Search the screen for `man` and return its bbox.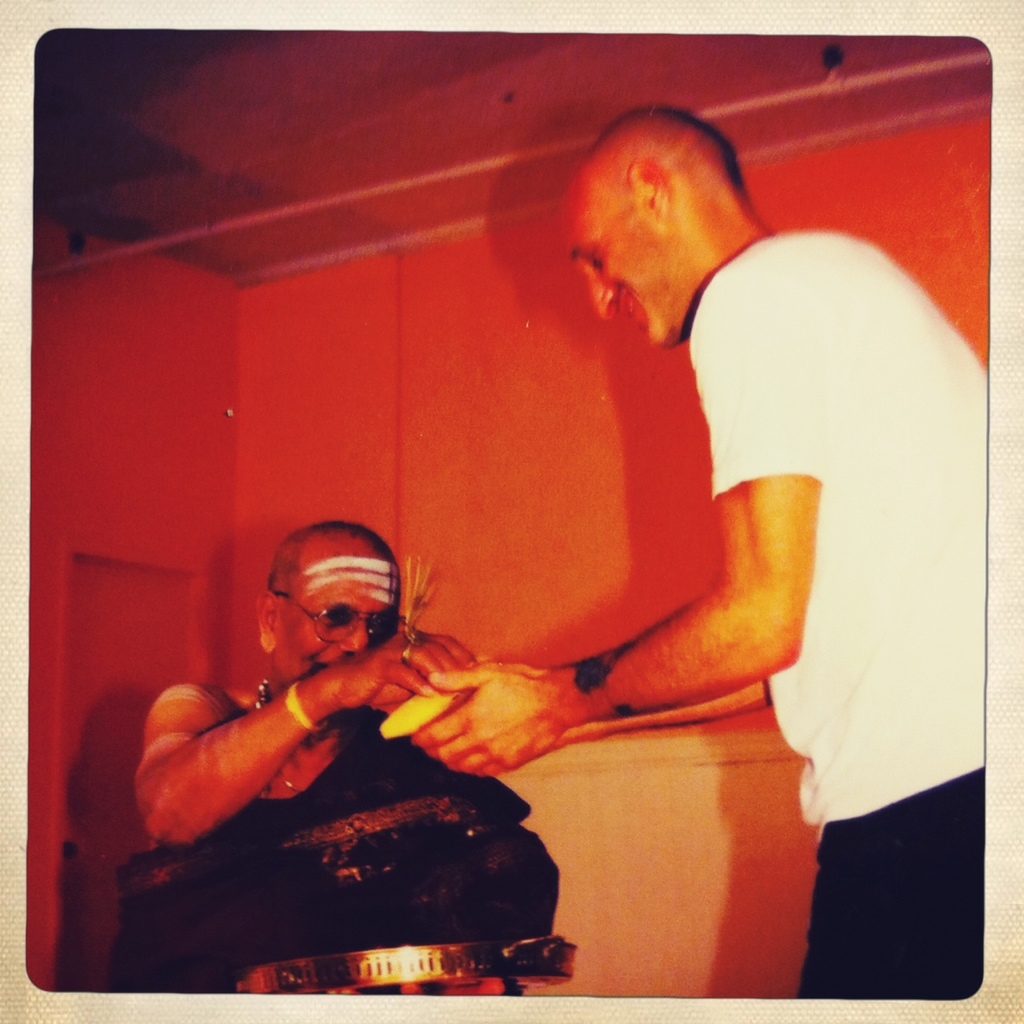
Found: 108/526/567/997.
